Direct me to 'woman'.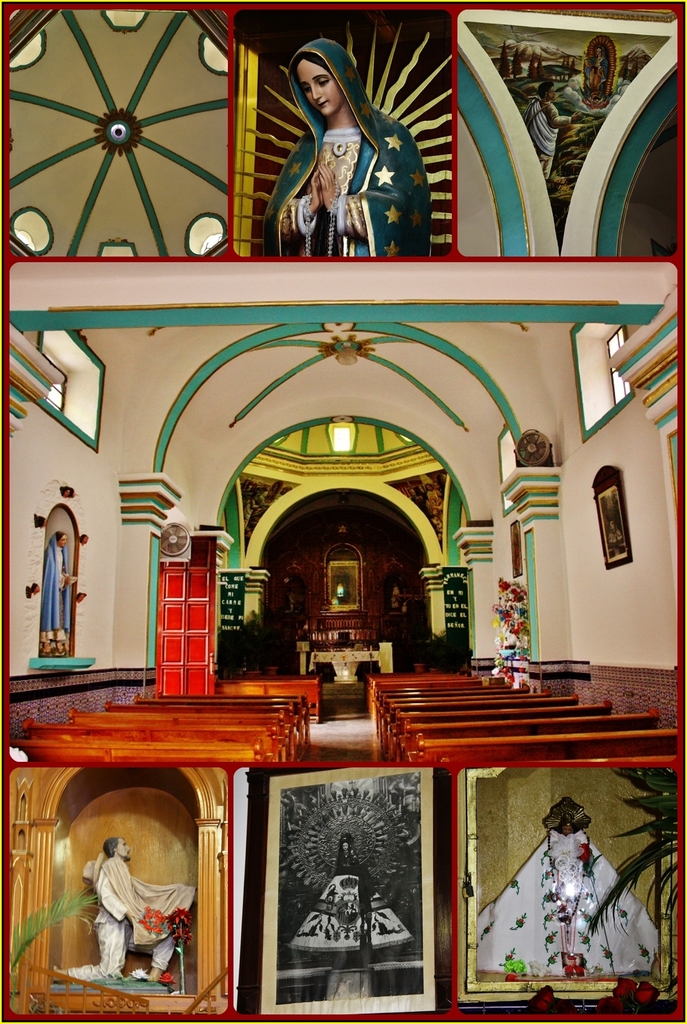
Direction: 270 33 408 255.
